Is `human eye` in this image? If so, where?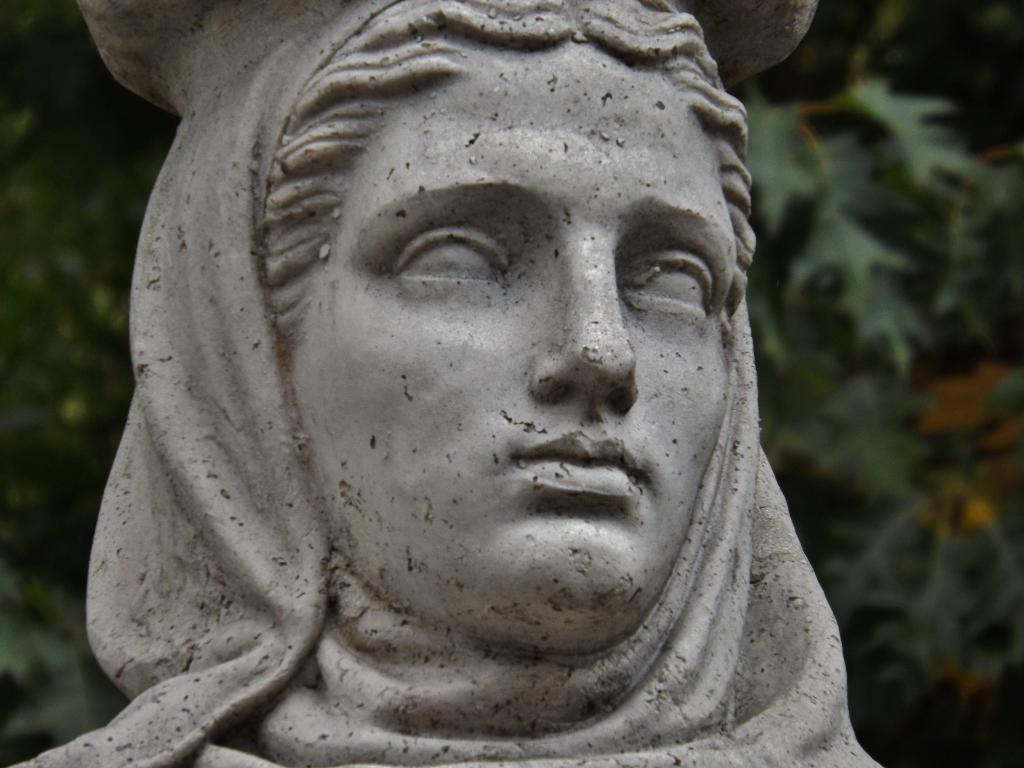
Yes, at <region>625, 250, 717, 317</region>.
